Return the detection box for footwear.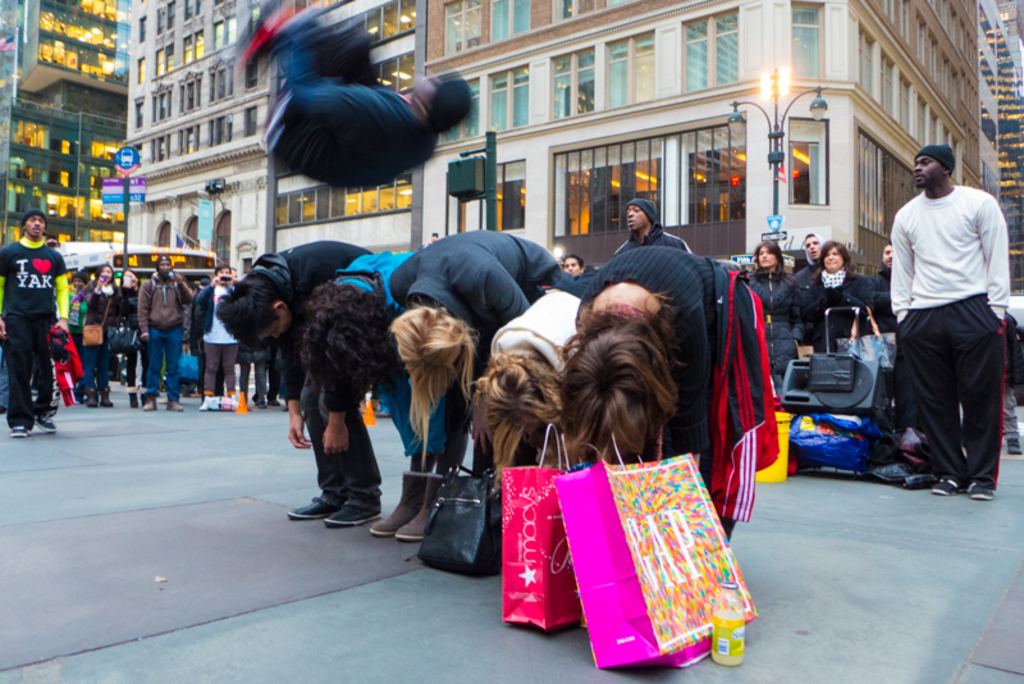
{"left": 321, "top": 507, "right": 380, "bottom": 530}.
